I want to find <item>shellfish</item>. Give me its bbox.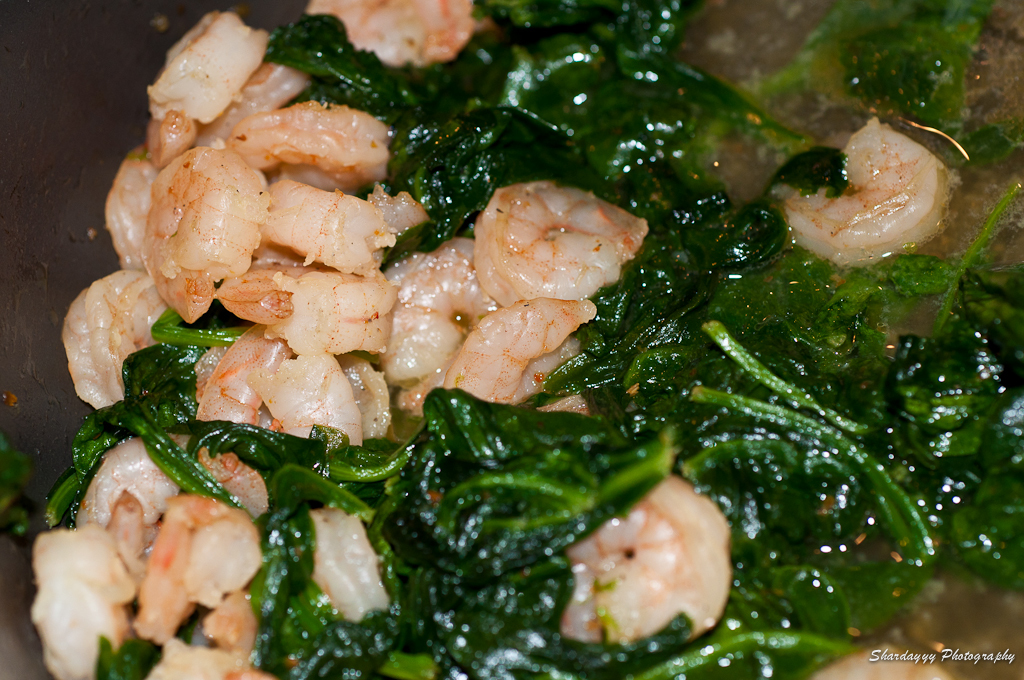
[x1=779, y1=119, x2=961, y2=273].
